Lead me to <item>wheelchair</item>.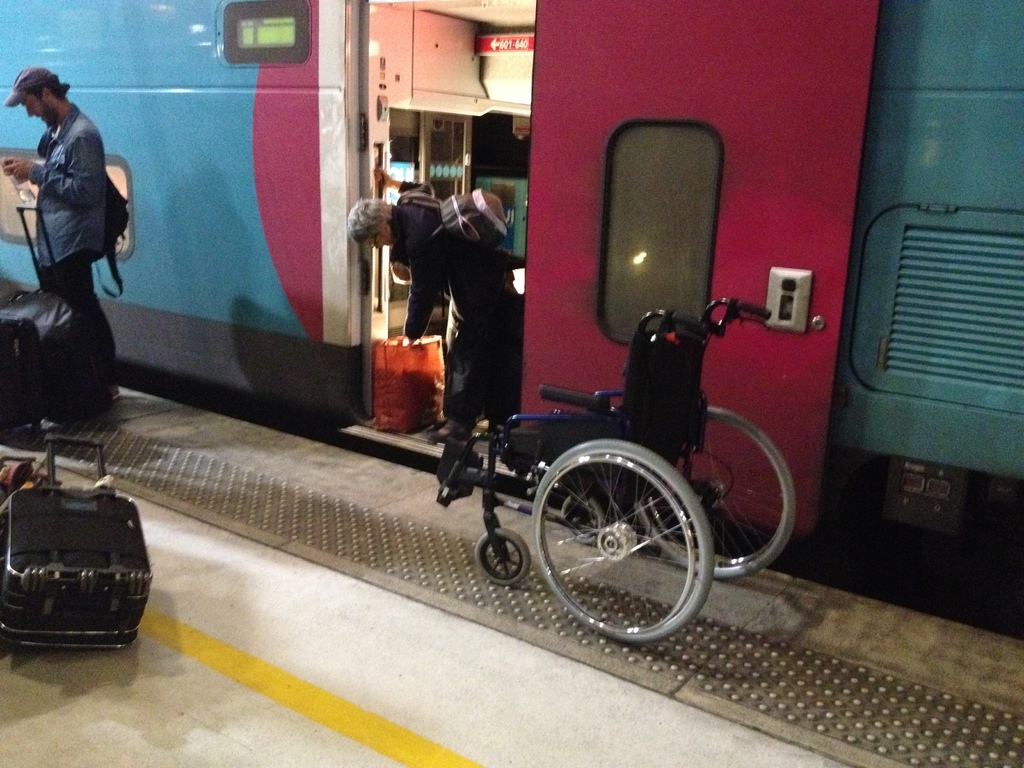
Lead to (436, 296, 797, 647).
